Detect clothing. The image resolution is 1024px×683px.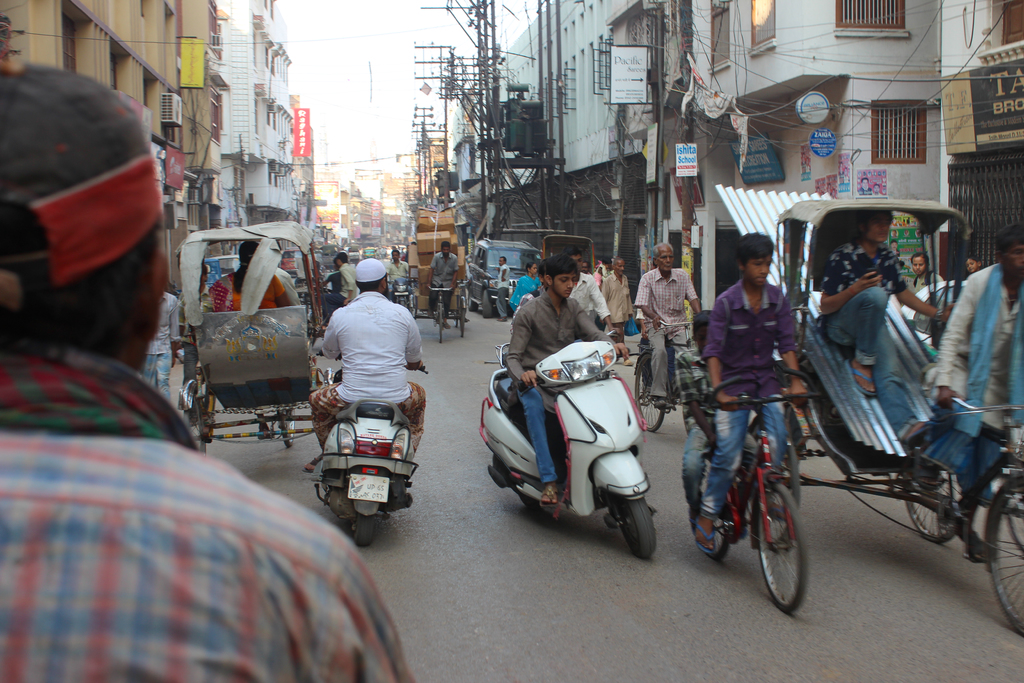
[x1=141, y1=290, x2=180, y2=398].
